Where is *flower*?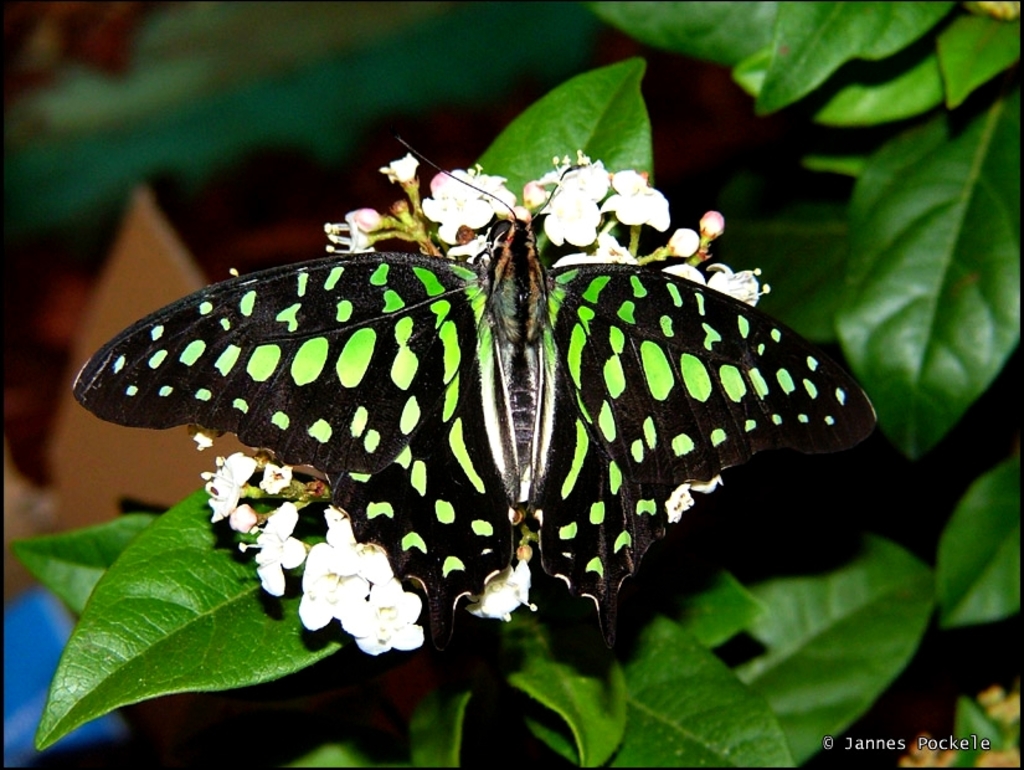
bbox(462, 555, 535, 621).
